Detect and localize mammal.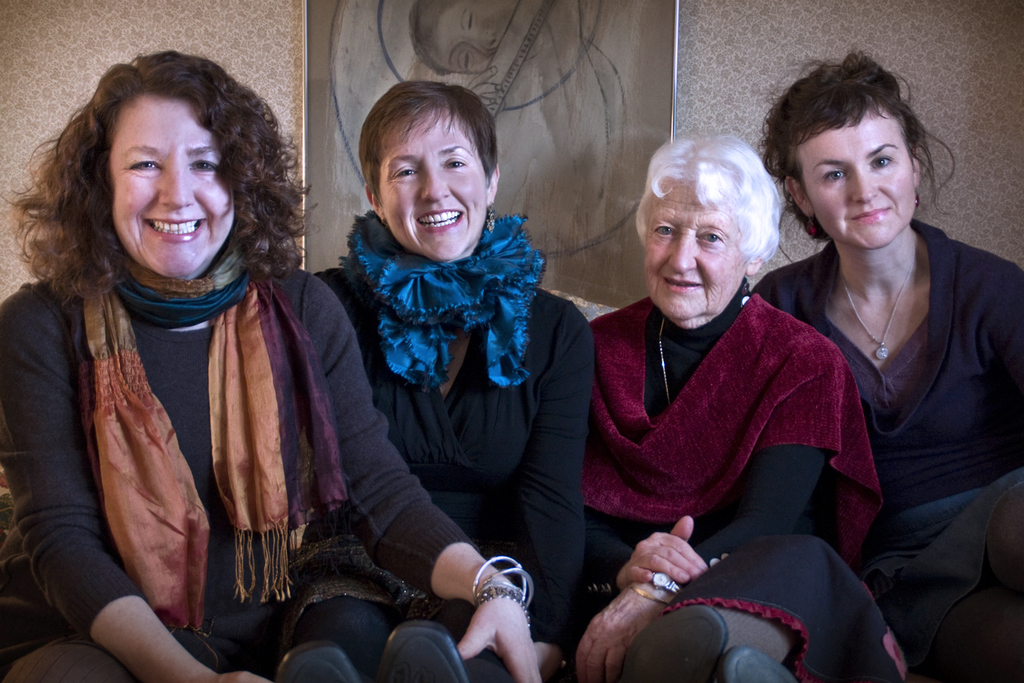
Localized at bbox(746, 51, 1023, 682).
